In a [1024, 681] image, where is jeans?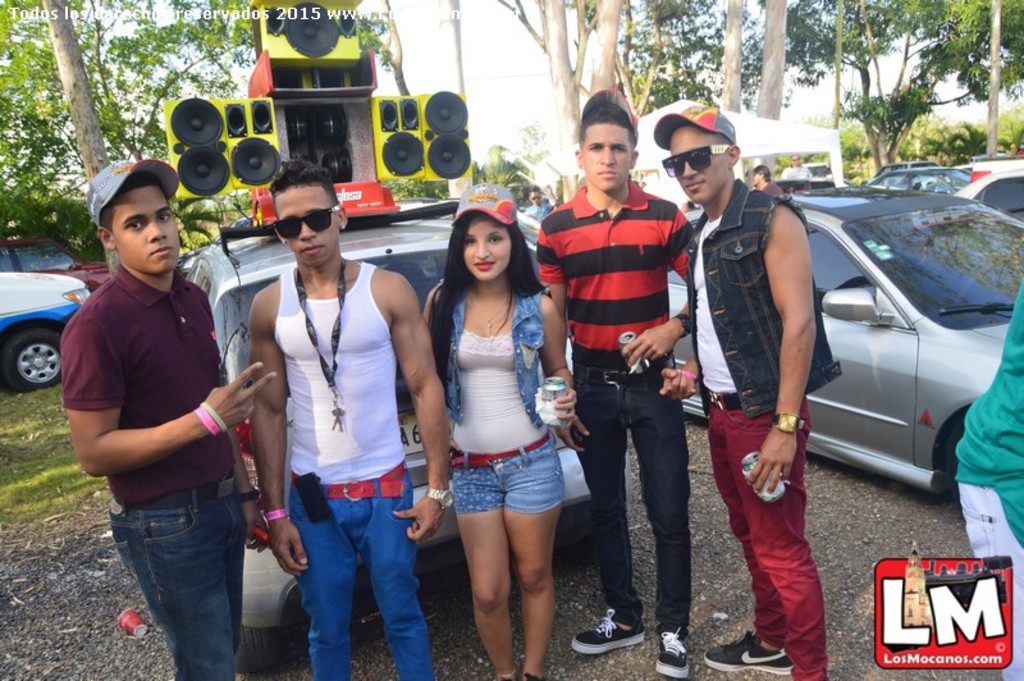
275:474:438:680.
